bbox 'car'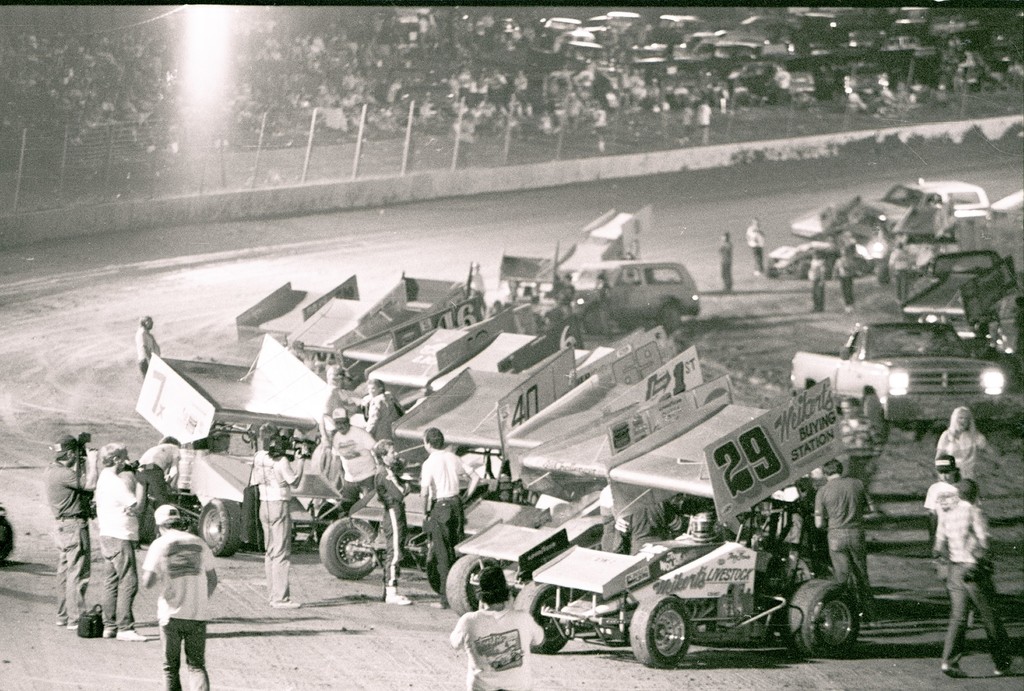
[x1=547, y1=209, x2=652, y2=278]
